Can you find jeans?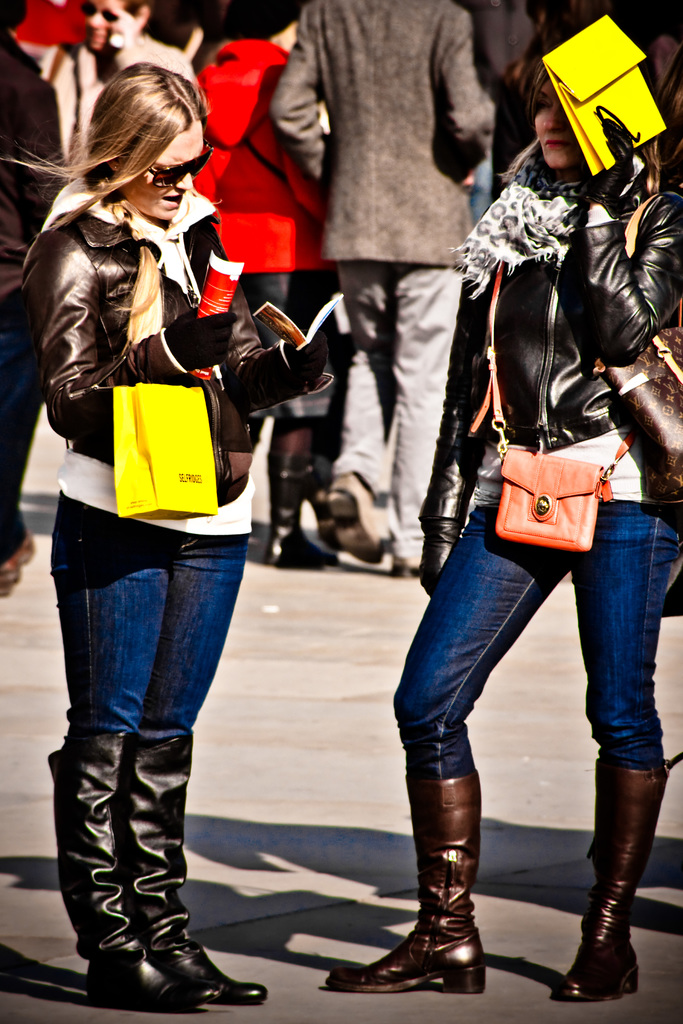
Yes, bounding box: [399,509,682,781].
